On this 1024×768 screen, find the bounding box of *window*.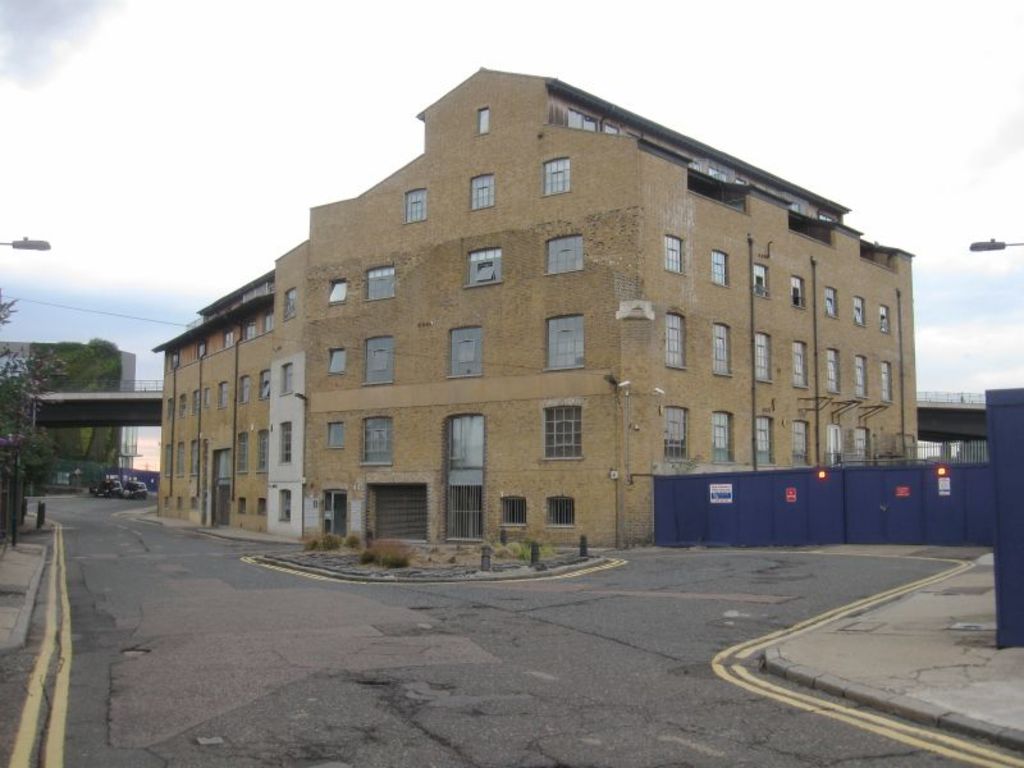
Bounding box: box(278, 364, 288, 401).
